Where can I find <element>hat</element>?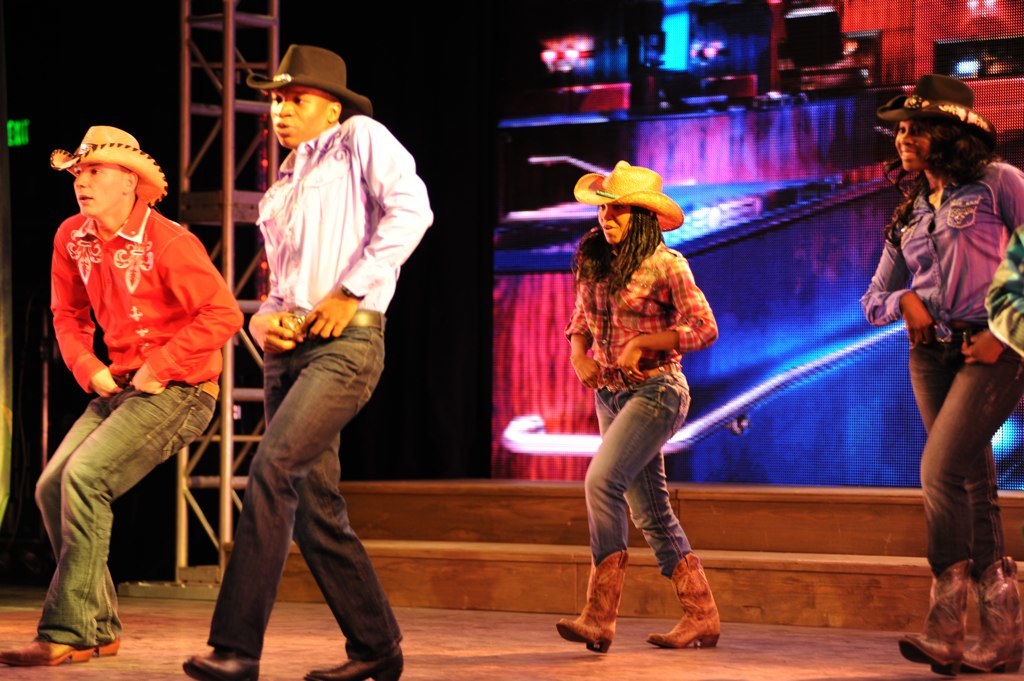
You can find it at 244, 41, 376, 124.
